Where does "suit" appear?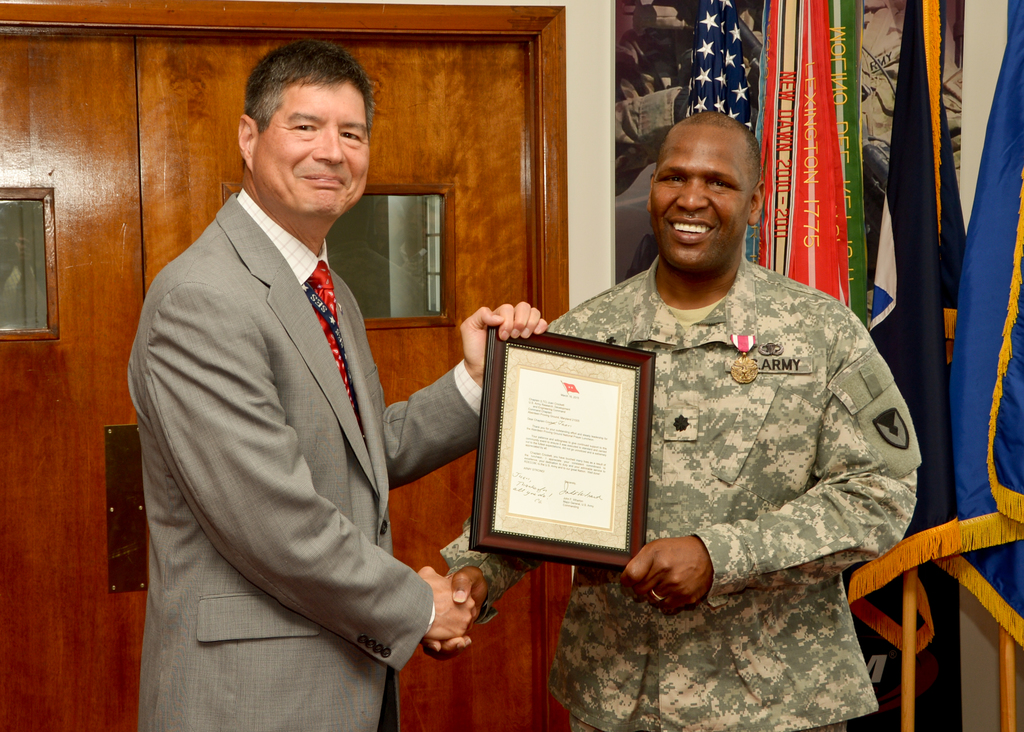
Appears at x1=123 y1=193 x2=482 y2=722.
